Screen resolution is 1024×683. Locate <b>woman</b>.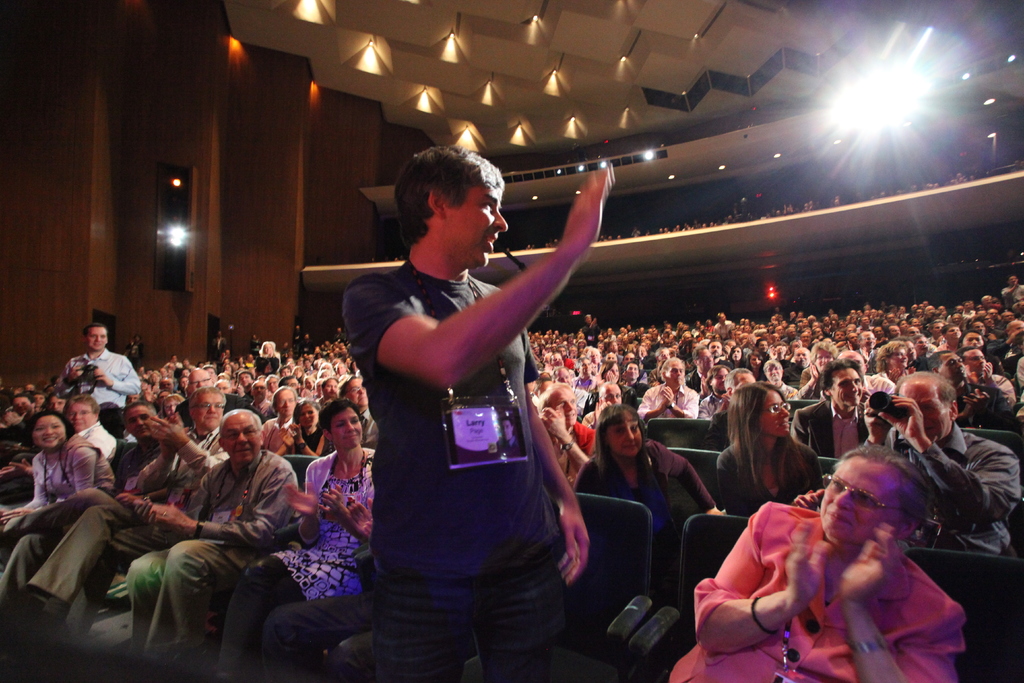
select_region(259, 340, 278, 356).
